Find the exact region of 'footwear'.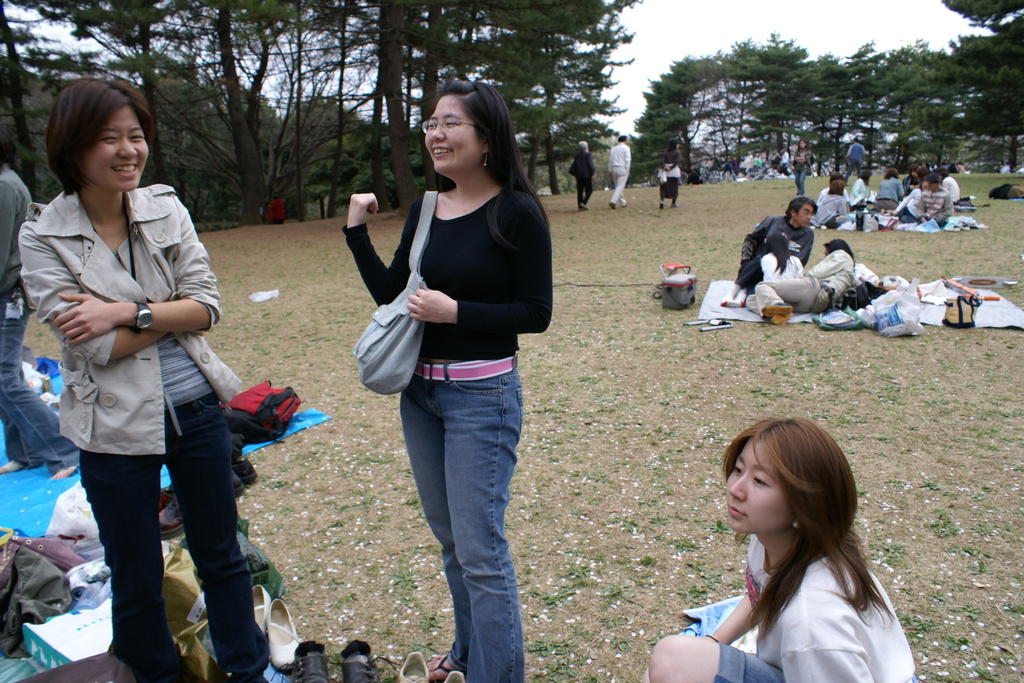
Exact region: region(447, 670, 463, 682).
